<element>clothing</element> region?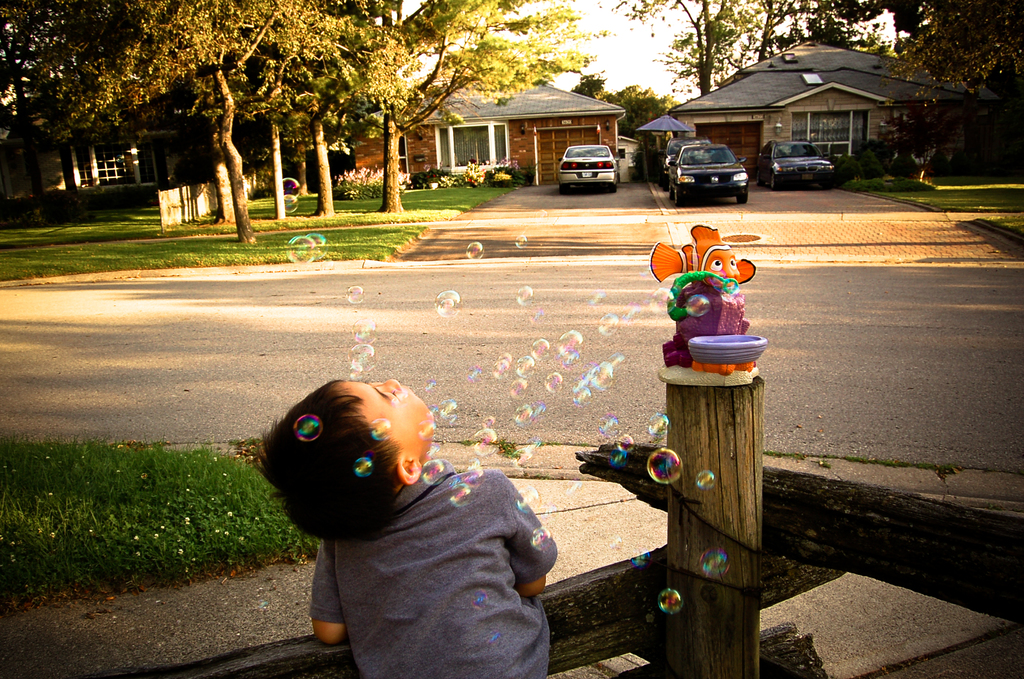
left=301, top=457, right=552, bottom=678
